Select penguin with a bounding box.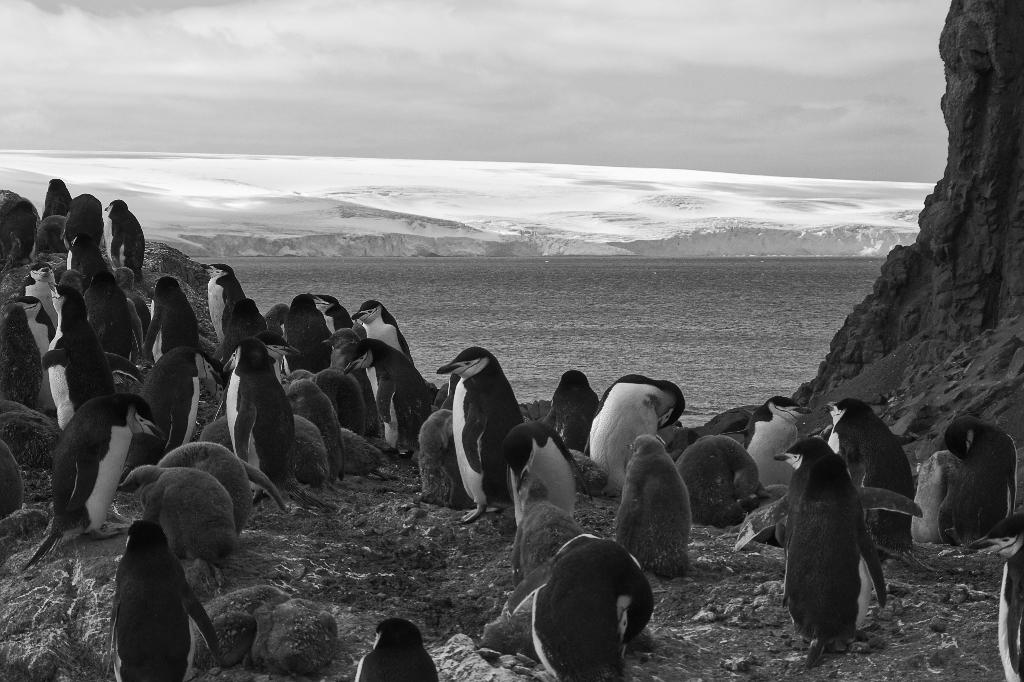
553 369 609 445.
